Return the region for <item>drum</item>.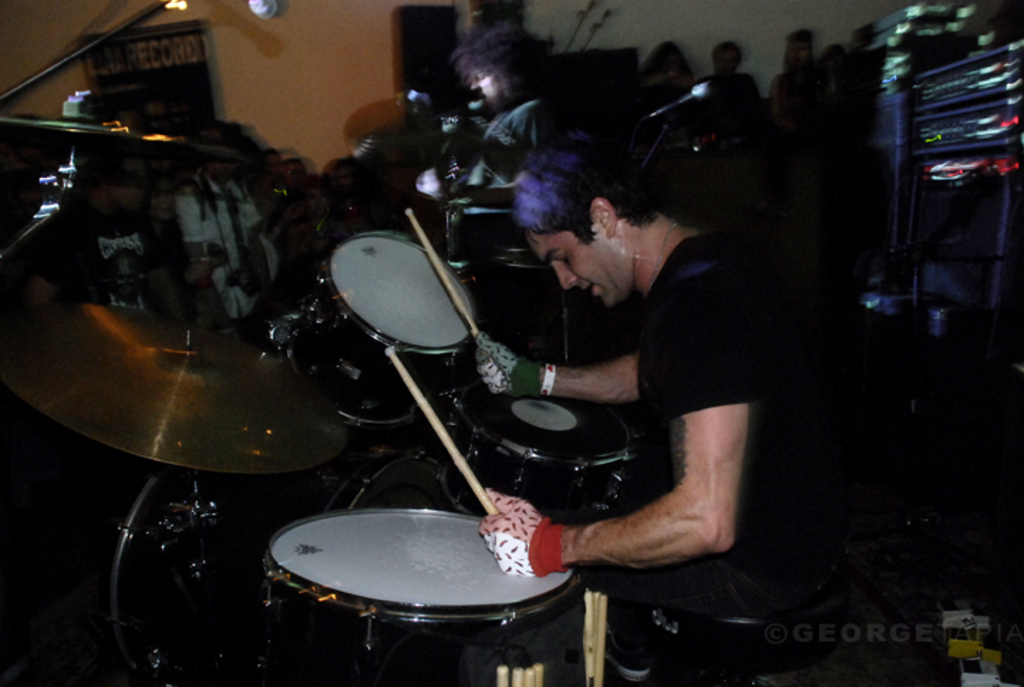
439,397,641,518.
